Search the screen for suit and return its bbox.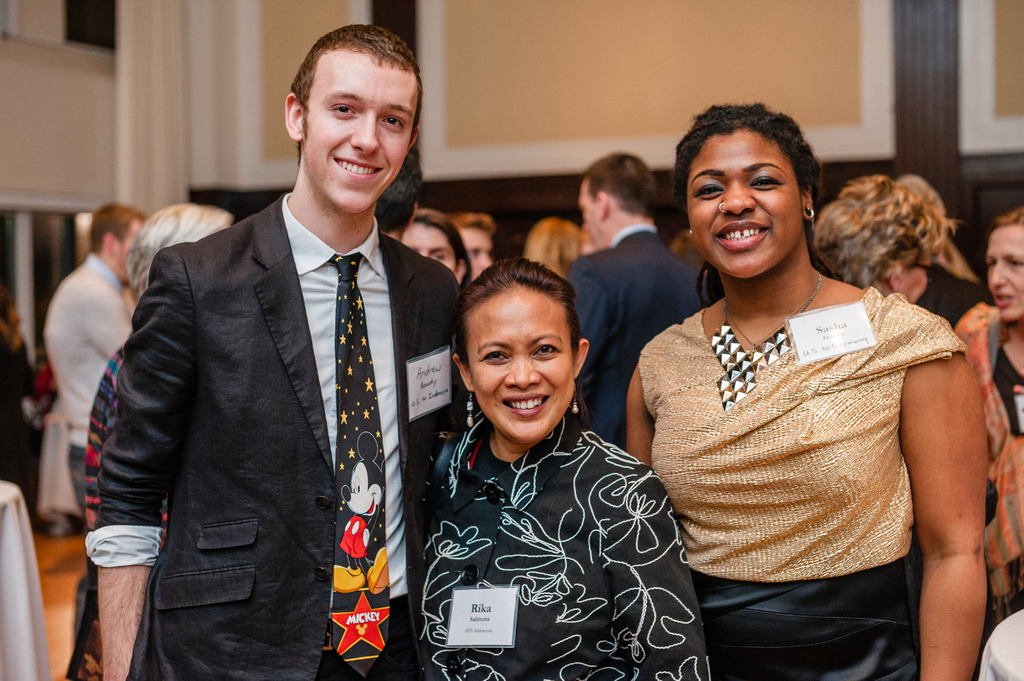
Found: 563, 225, 715, 445.
